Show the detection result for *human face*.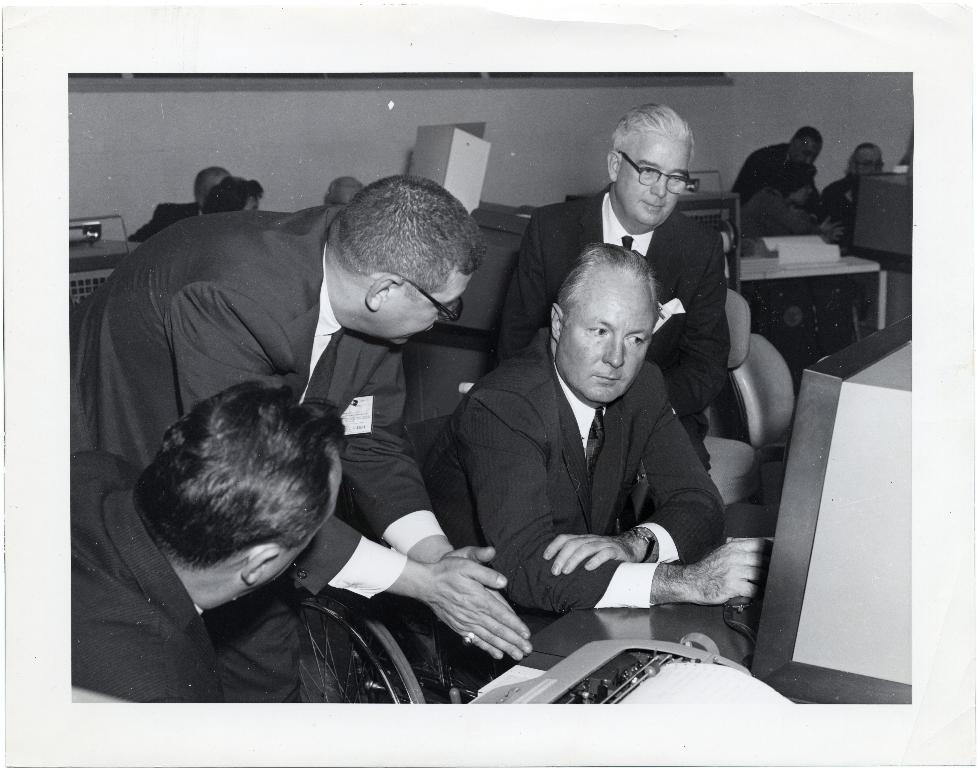
<region>617, 133, 683, 230</region>.
